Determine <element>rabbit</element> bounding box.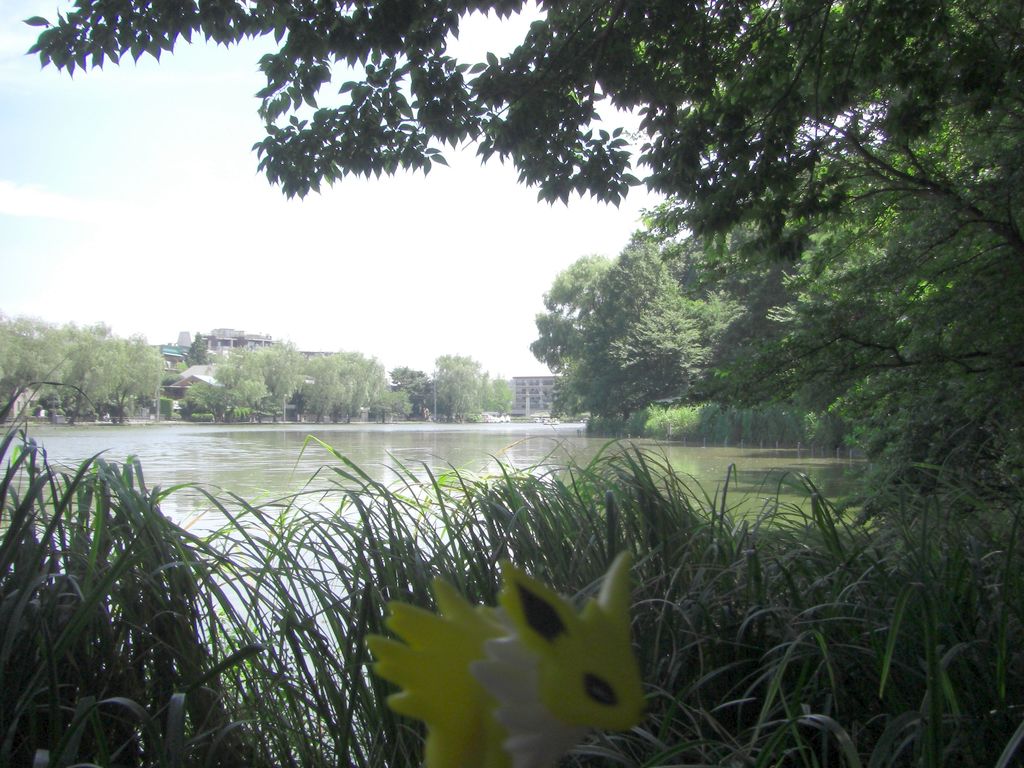
Determined: detection(367, 547, 652, 767).
